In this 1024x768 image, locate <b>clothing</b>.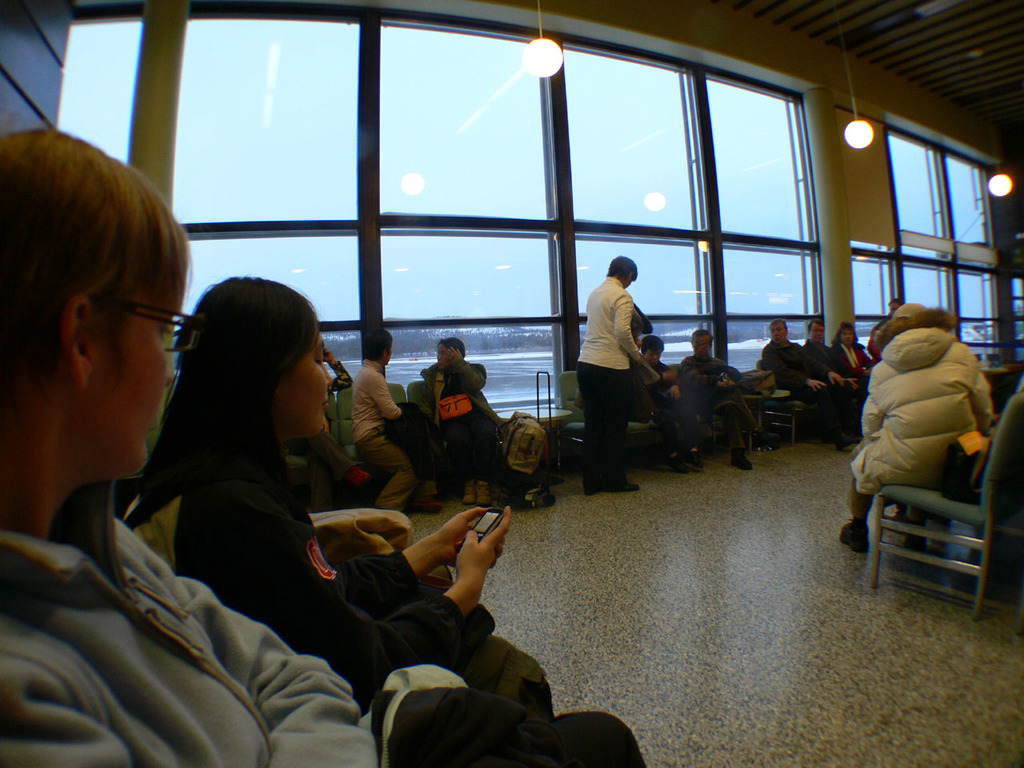
Bounding box: 574/279/642/475.
